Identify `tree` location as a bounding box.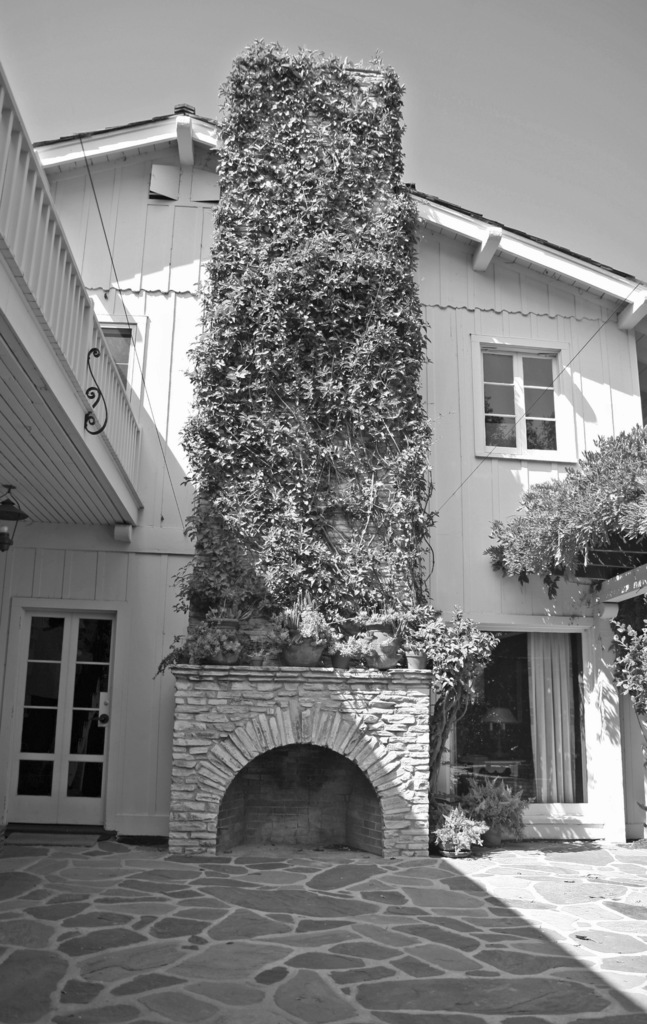
<bbox>602, 614, 646, 742</bbox>.
